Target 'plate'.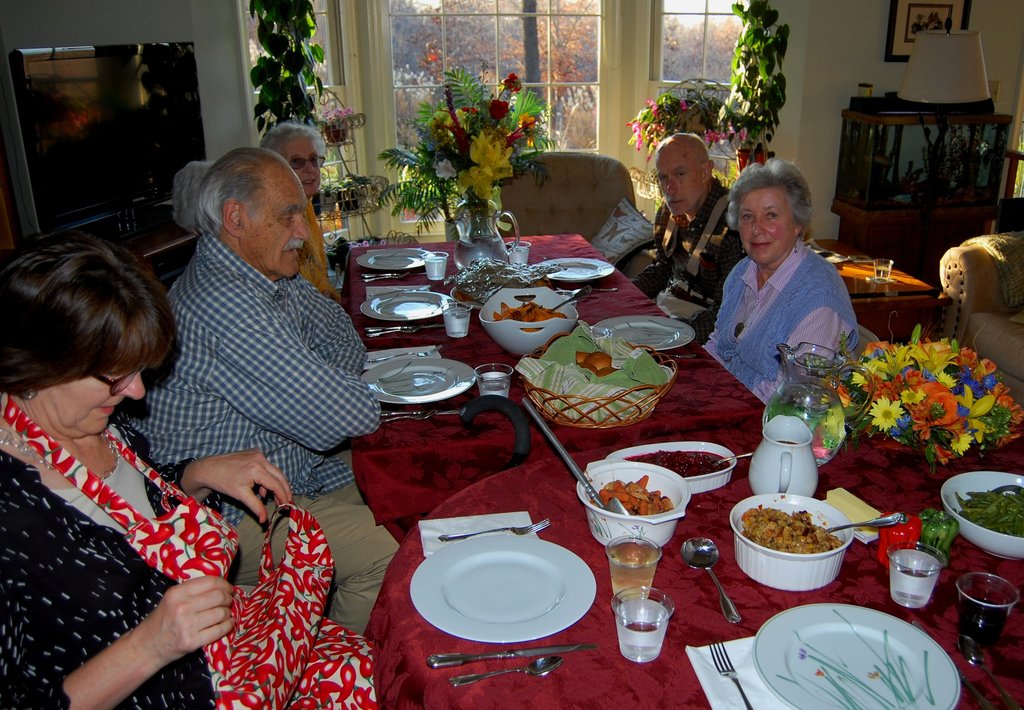
Target region: l=397, t=521, r=613, b=651.
